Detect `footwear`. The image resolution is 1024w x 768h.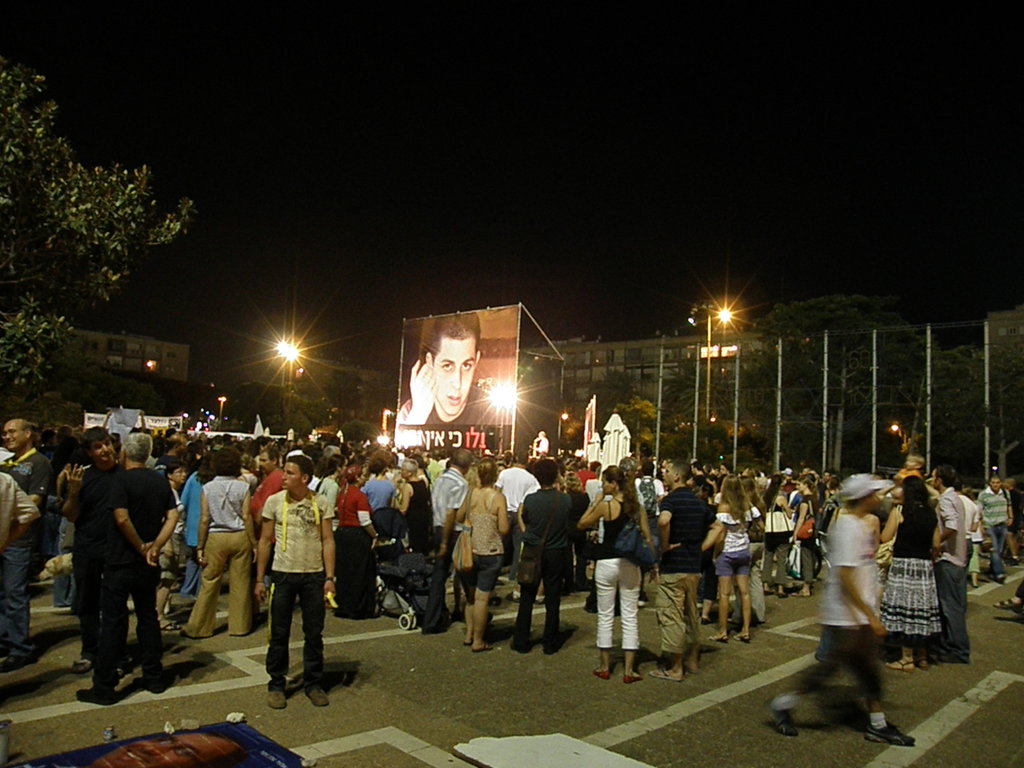
(0, 652, 34, 675).
